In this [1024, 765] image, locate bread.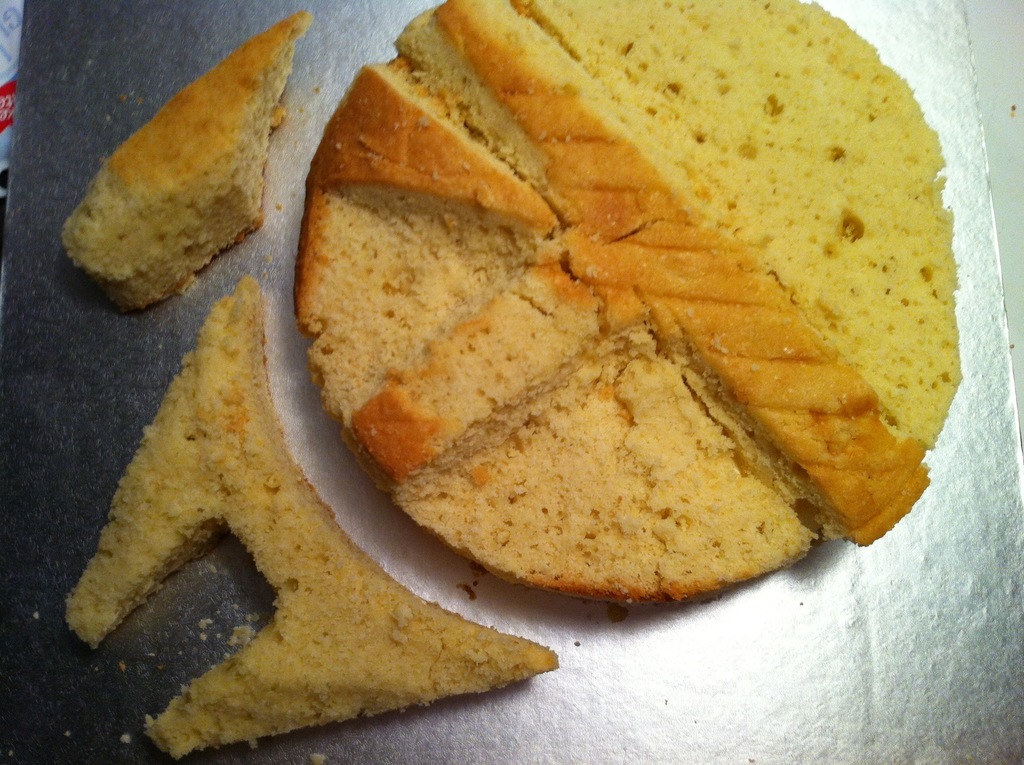
Bounding box: left=59, top=281, right=561, bottom=762.
